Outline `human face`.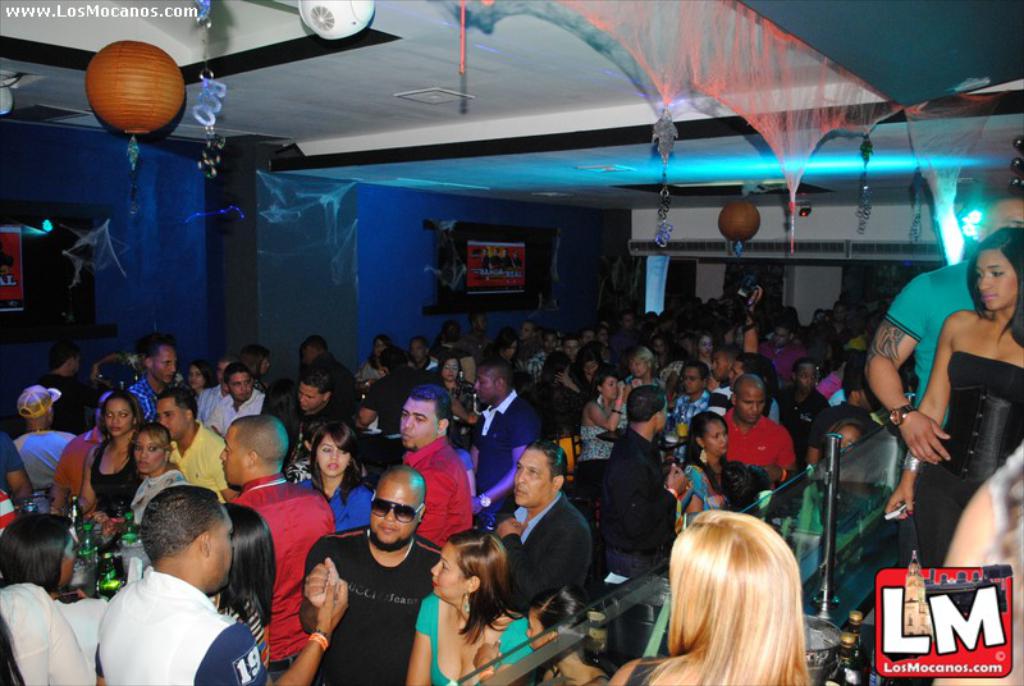
Outline: {"x1": 154, "y1": 349, "x2": 177, "y2": 379}.
